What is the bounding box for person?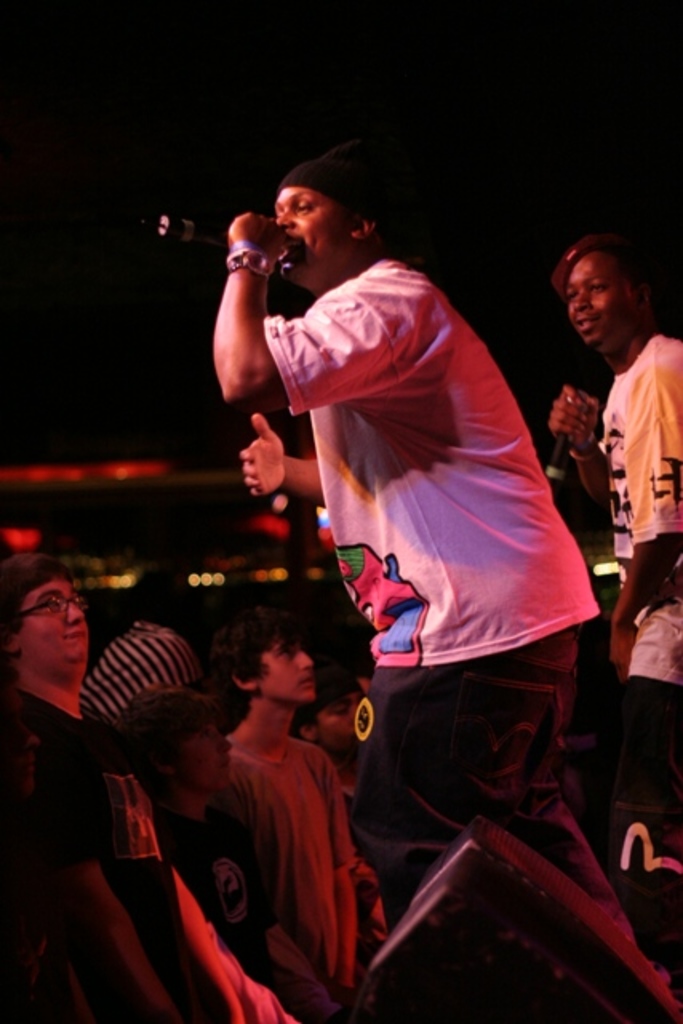
box=[203, 134, 669, 986].
